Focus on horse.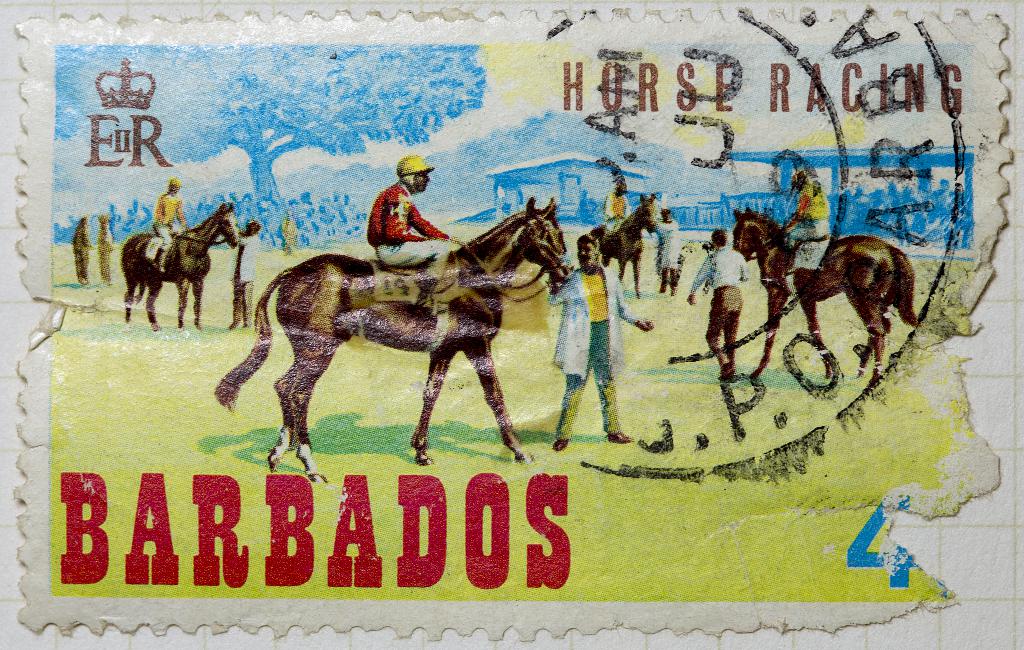
Focused at x1=588 y1=194 x2=658 y2=296.
